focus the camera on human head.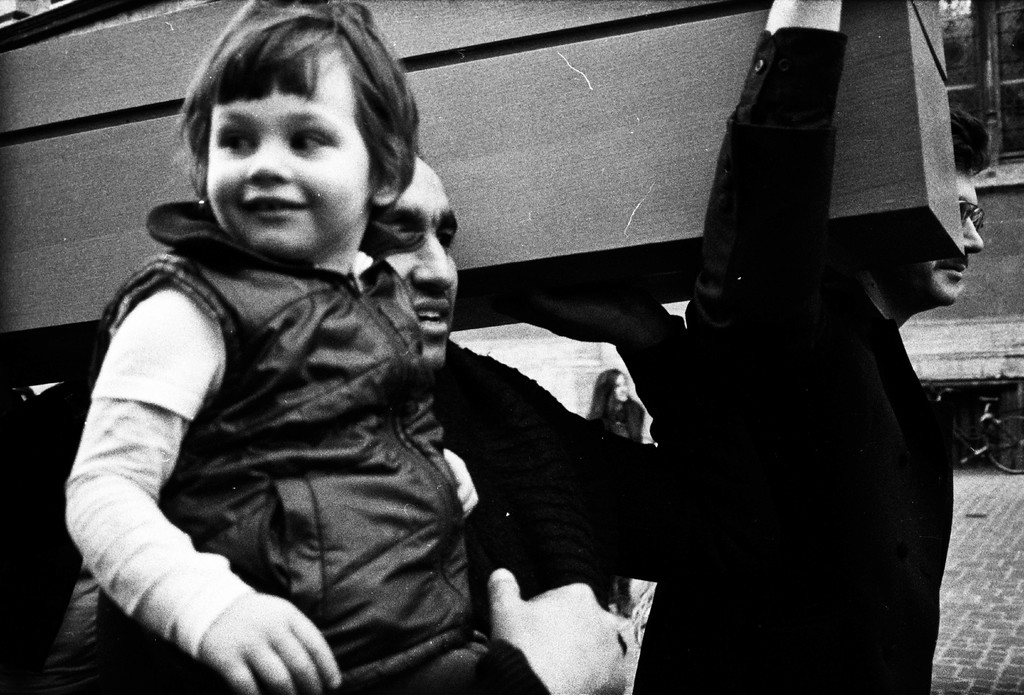
Focus region: x1=361, y1=154, x2=458, y2=371.
